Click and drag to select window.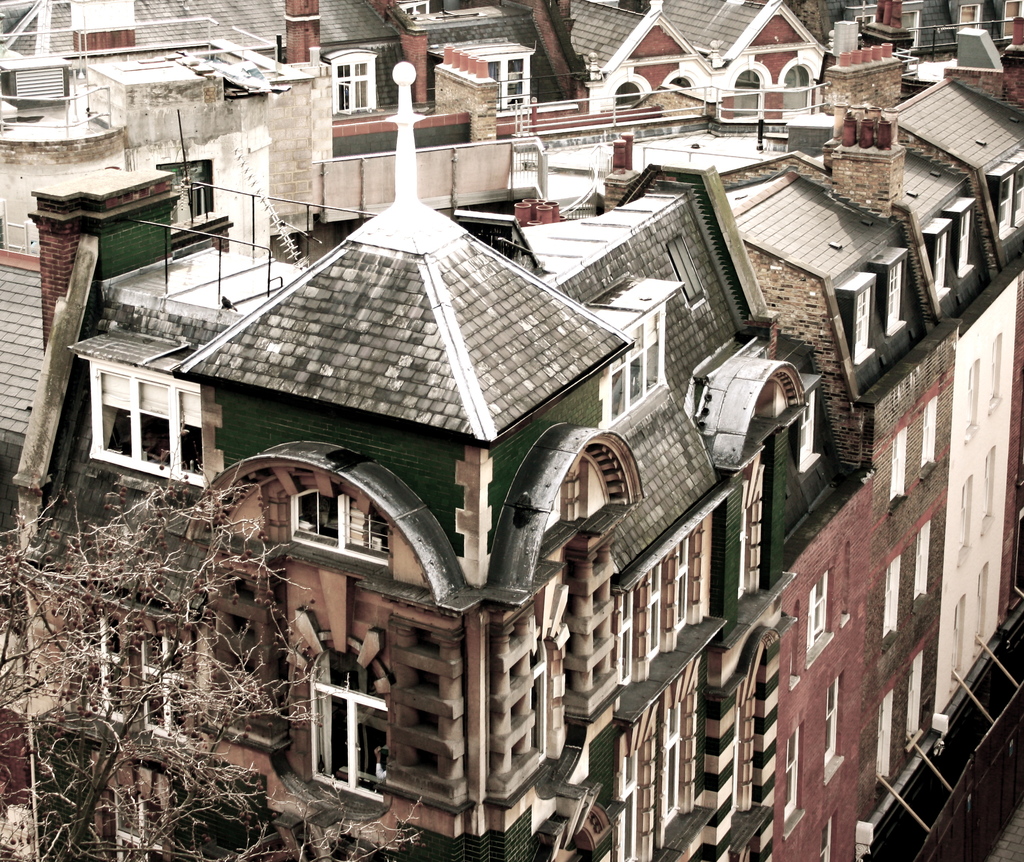
Selection: <box>524,646,547,768</box>.
